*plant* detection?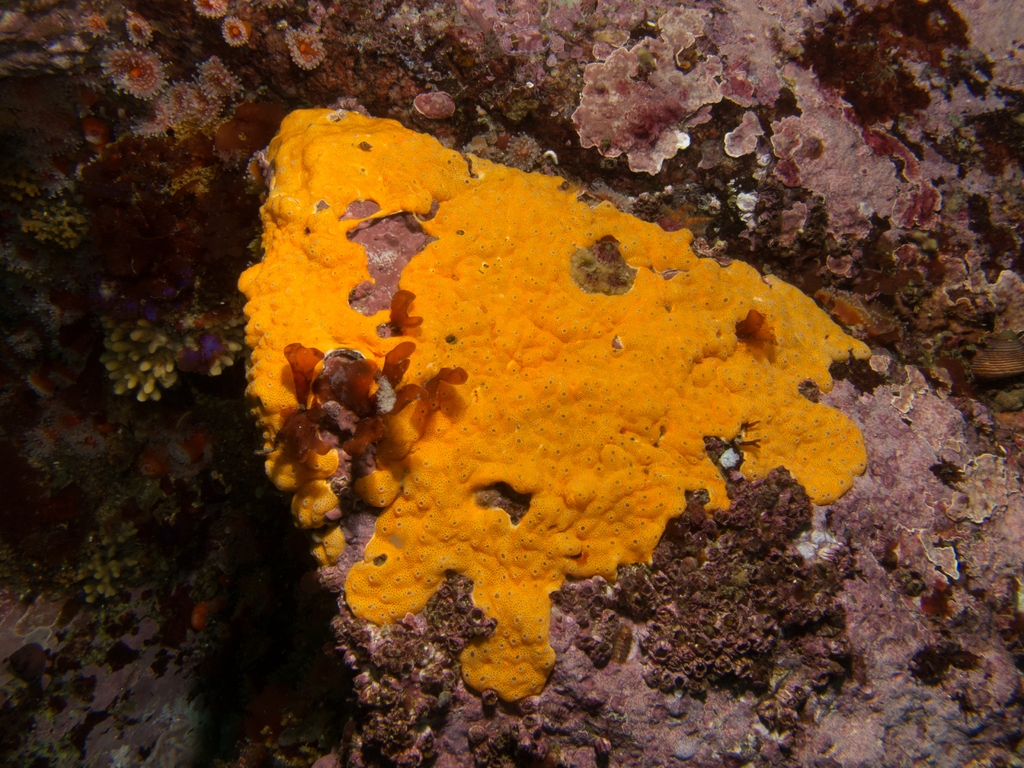
box=[84, 302, 255, 408]
